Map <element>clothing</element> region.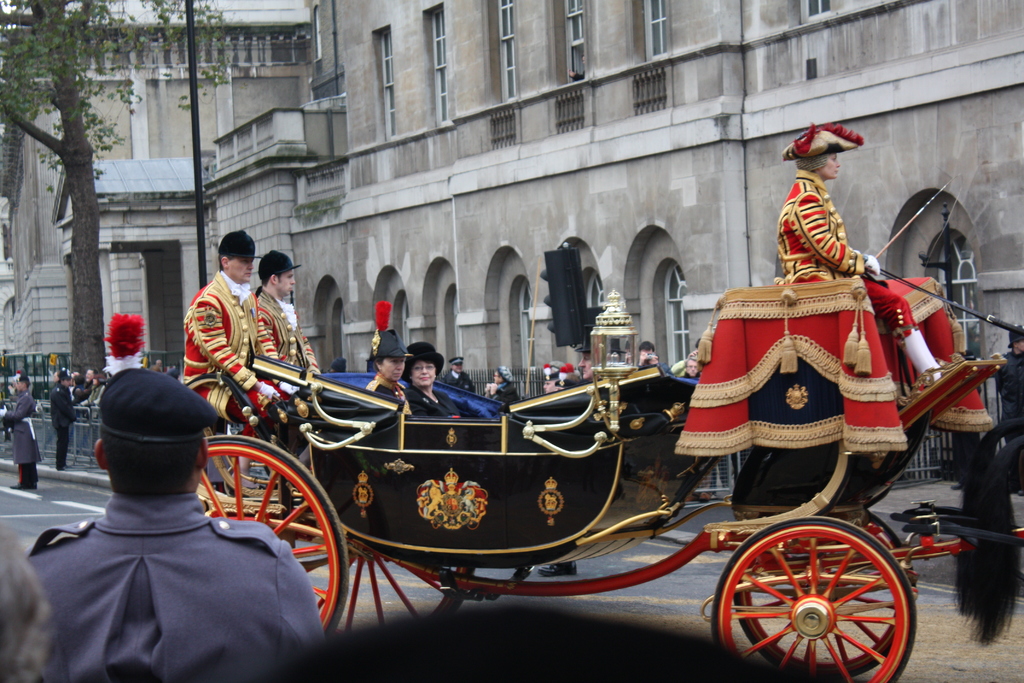
Mapped to pyautogui.locateOnScreen(993, 350, 1023, 449).
